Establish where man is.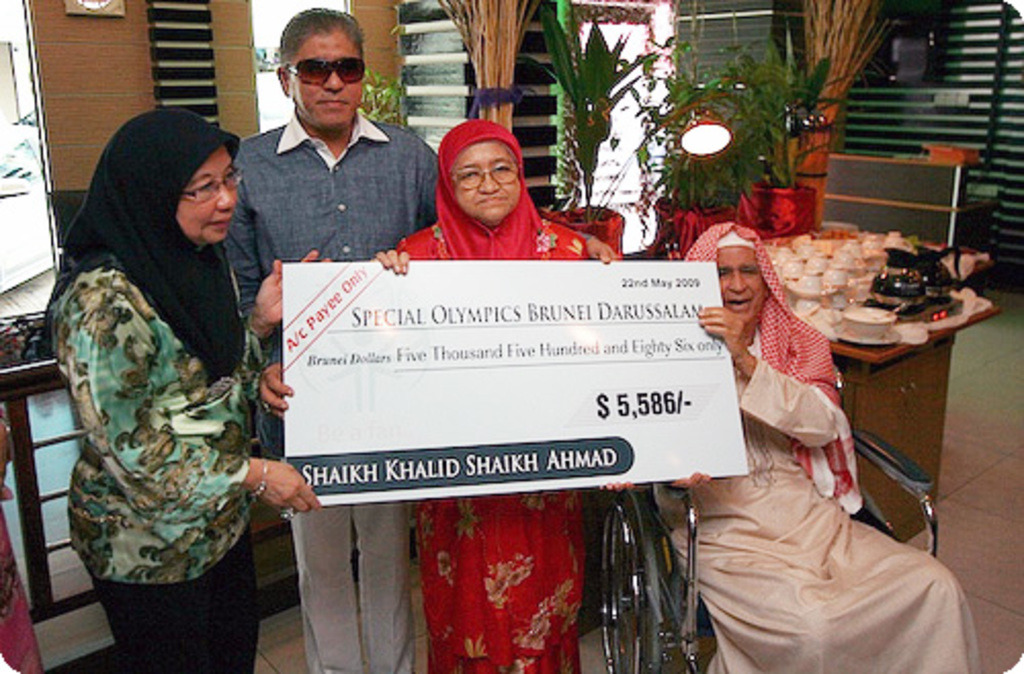
Established at {"left": 211, "top": 10, "right": 451, "bottom": 672}.
